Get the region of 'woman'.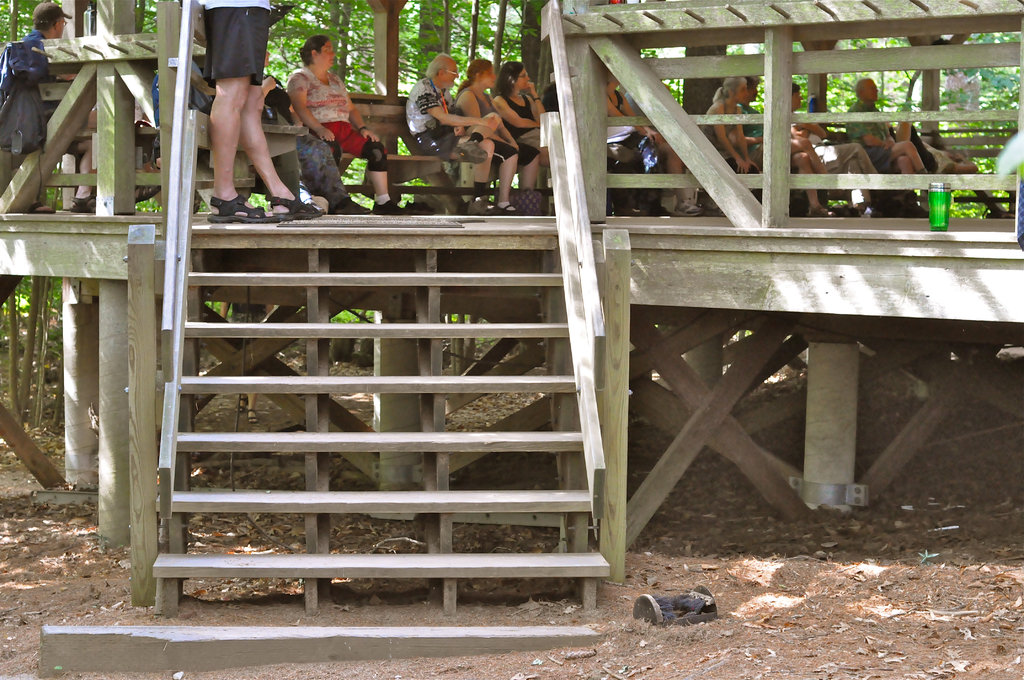
crop(491, 59, 541, 194).
